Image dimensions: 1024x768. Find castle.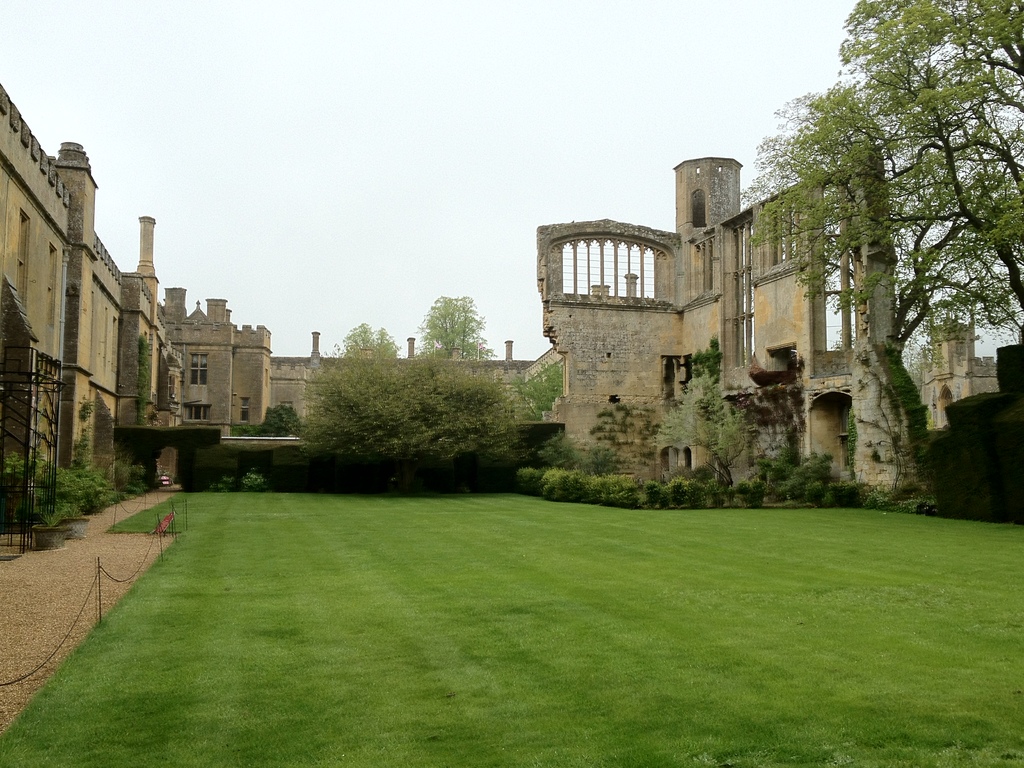
rect(0, 161, 1023, 515).
